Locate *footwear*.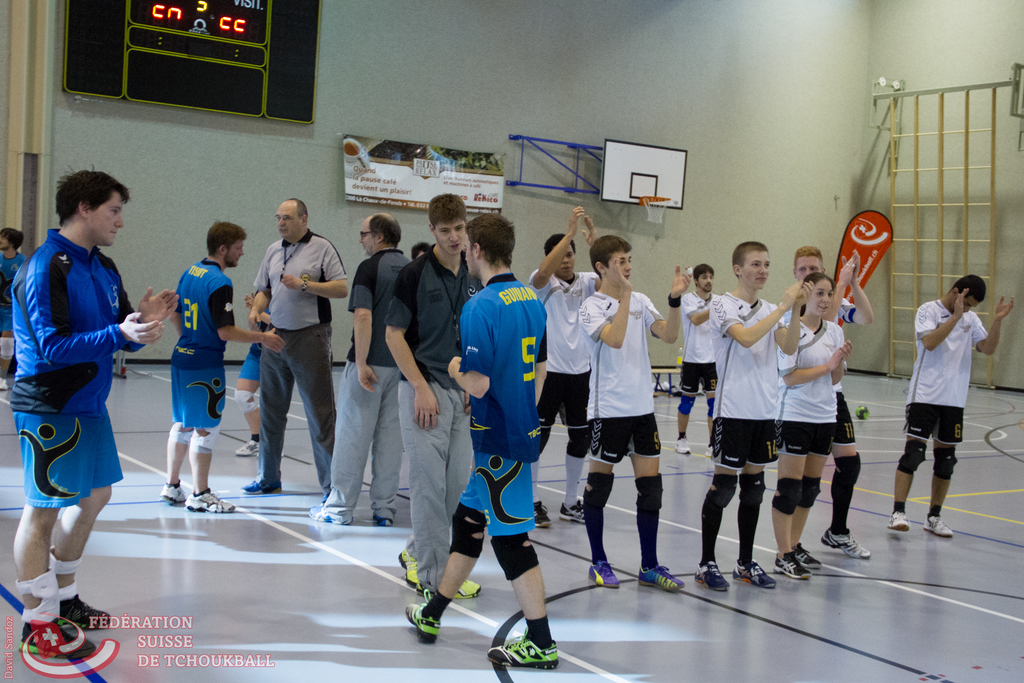
Bounding box: [left=60, top=599, right=122, bottom=630].
